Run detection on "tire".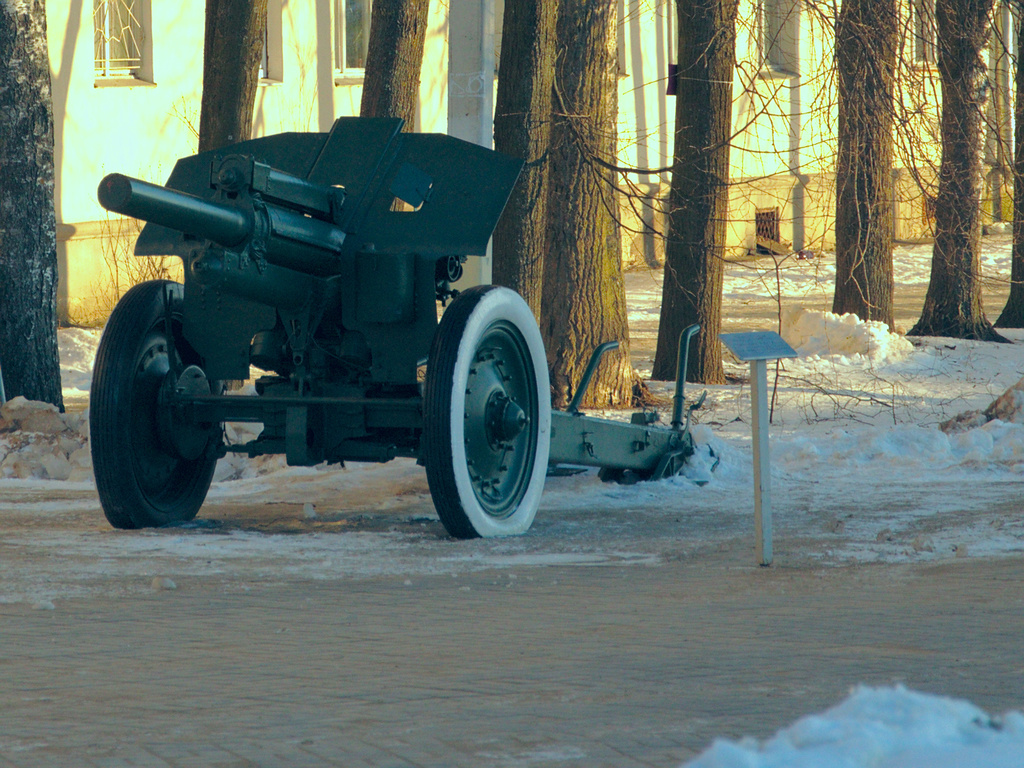
Result: locate(424, 278, 537, 534).
